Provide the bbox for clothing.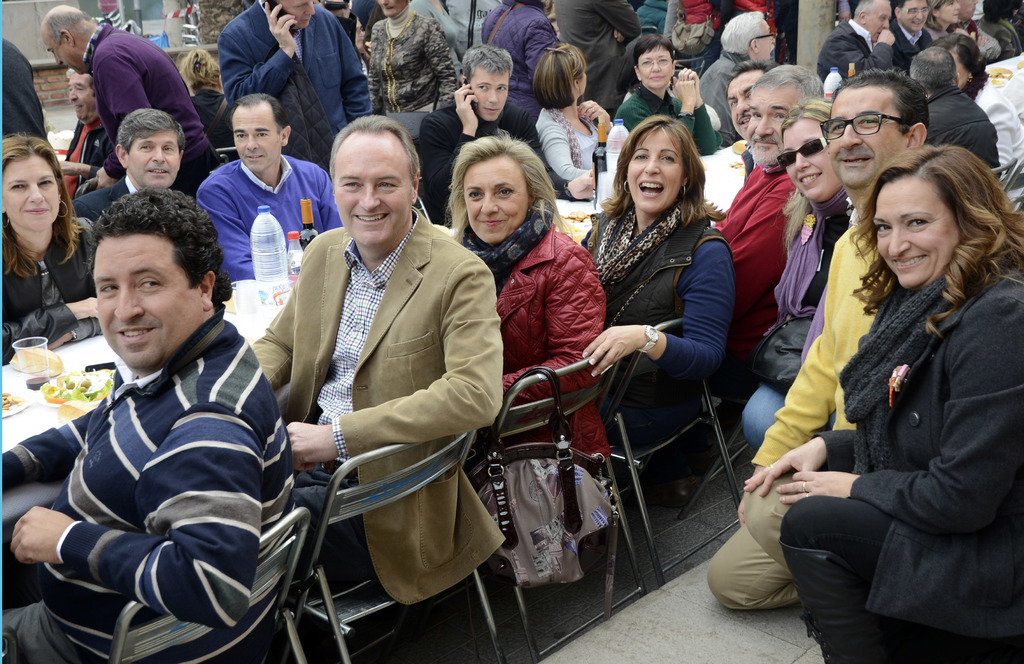
pyautogui.locateOnScreen(0, 296, 300, 661).
